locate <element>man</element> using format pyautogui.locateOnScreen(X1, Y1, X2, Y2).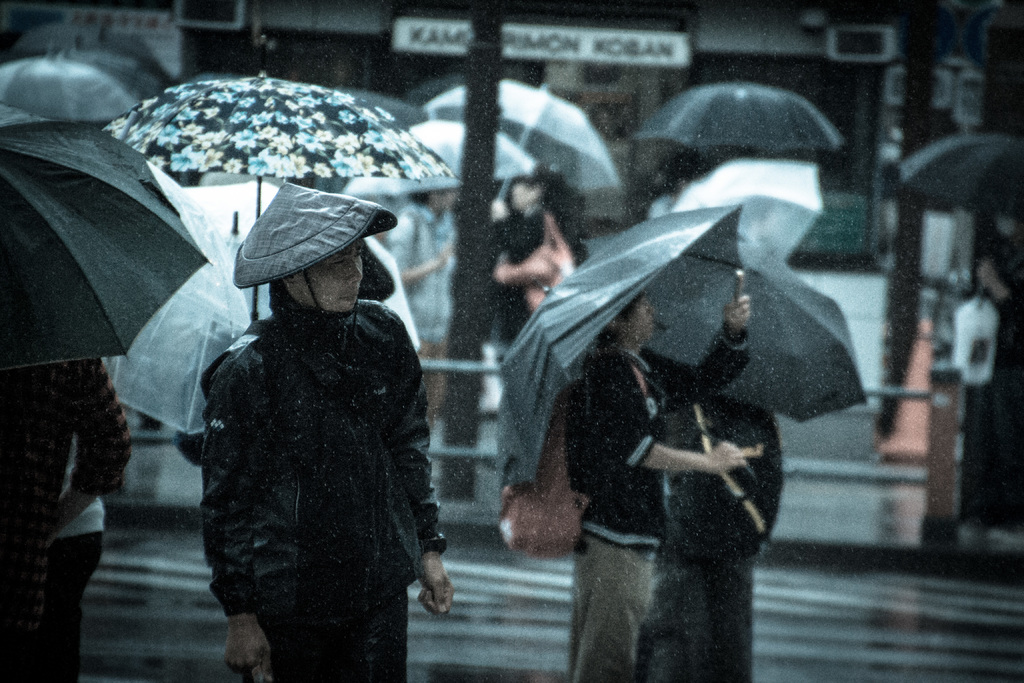
pyautogui.locateOnScreen(204, 181, 449, 682).
